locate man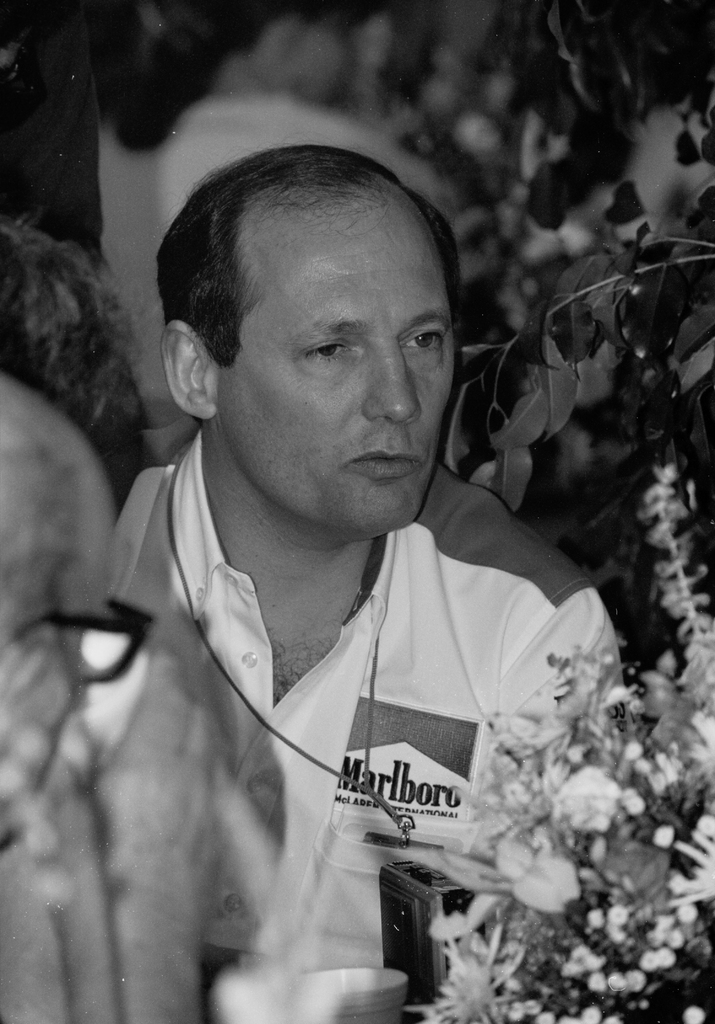
<box>66,127,647,910</box>
